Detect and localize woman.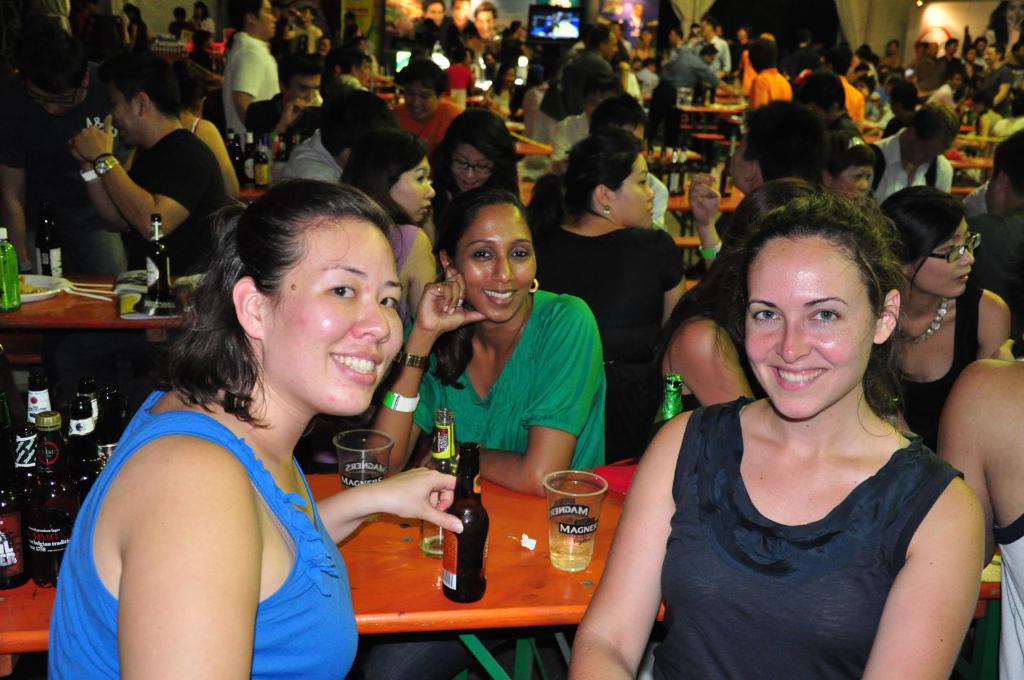
Localized at 191, 3, 218, 42.
